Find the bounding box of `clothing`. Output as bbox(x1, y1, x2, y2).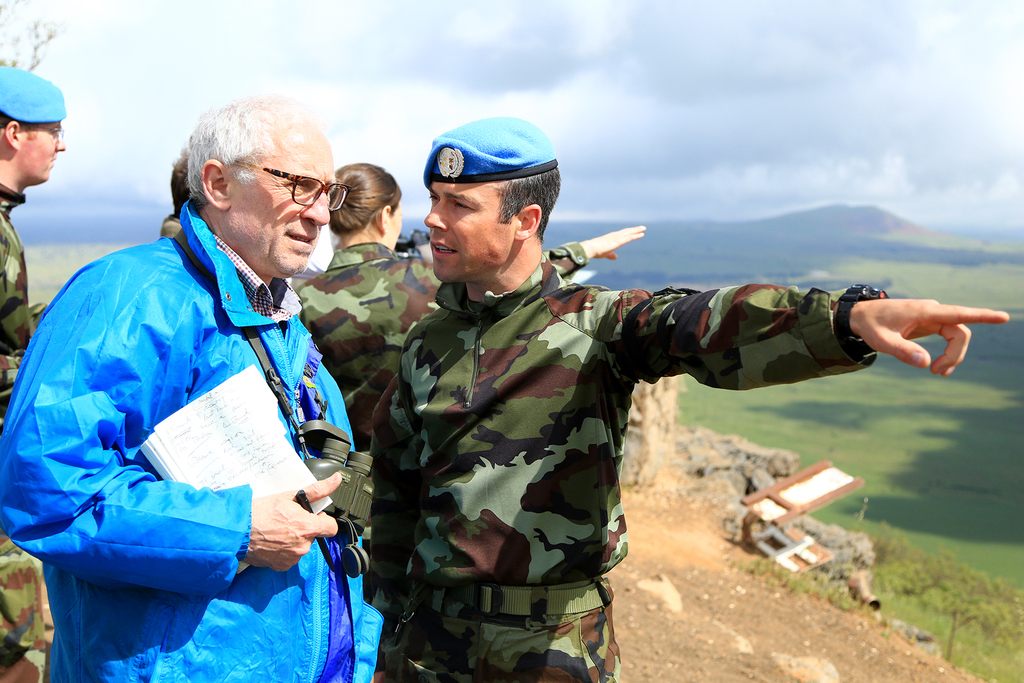
bbox(364, 250, 868, 682).
